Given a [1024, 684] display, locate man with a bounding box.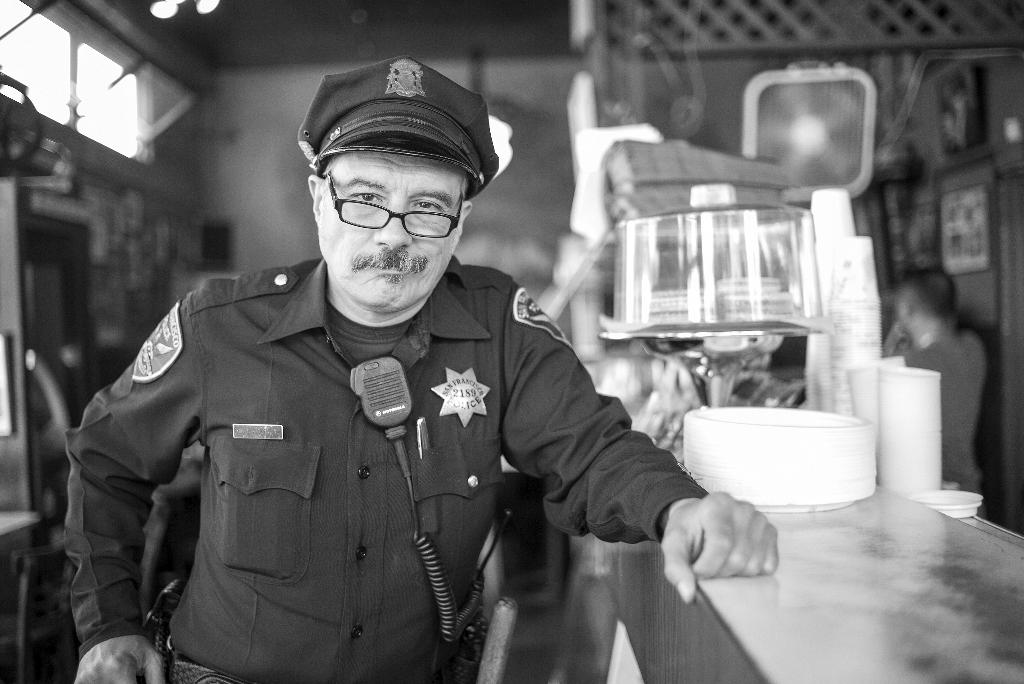
Located: 884 257 990 517.
